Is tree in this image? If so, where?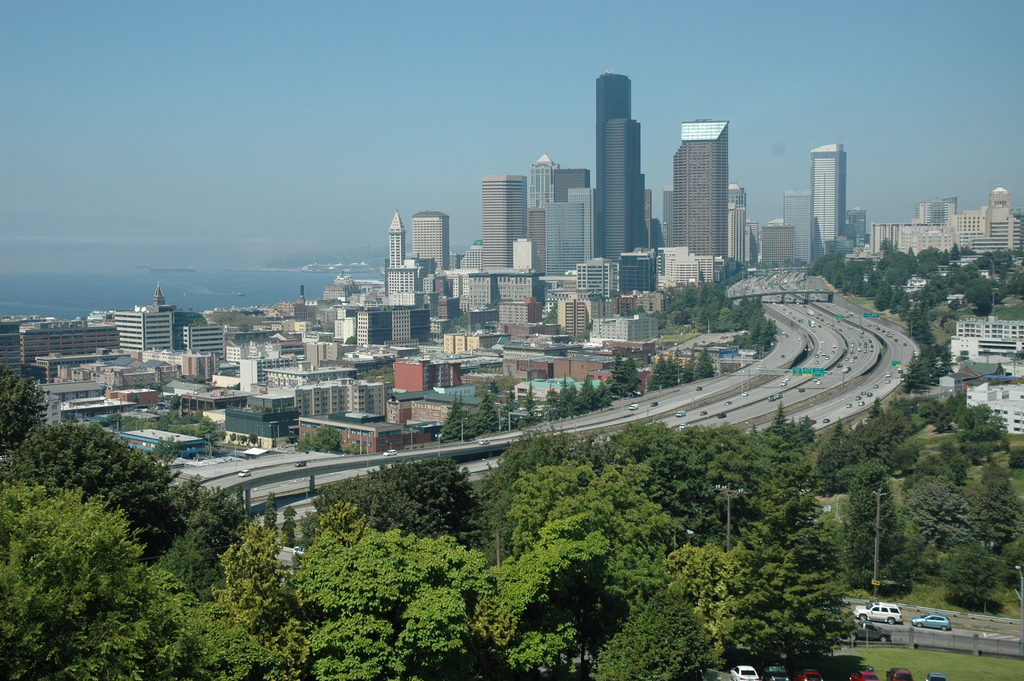
Yes, at Rect(664, 545, 748, 657).
